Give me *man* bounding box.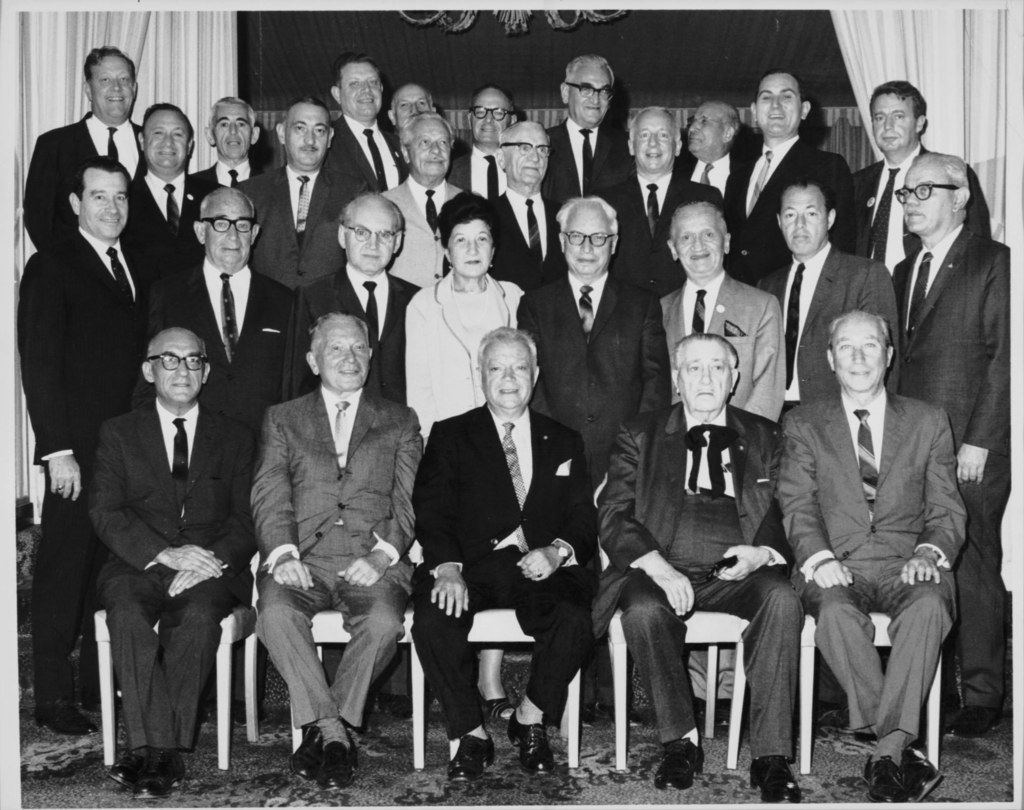
134,193,294,443.
